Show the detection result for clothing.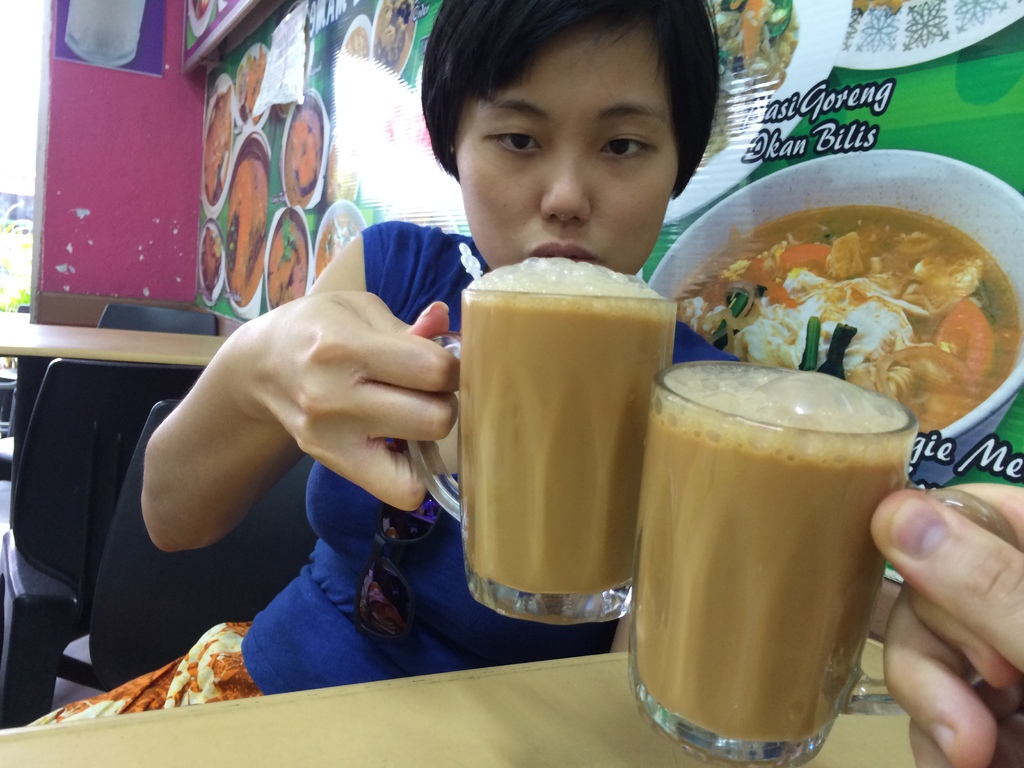
(x1=241, y1=221, x2=737, y2=695).
